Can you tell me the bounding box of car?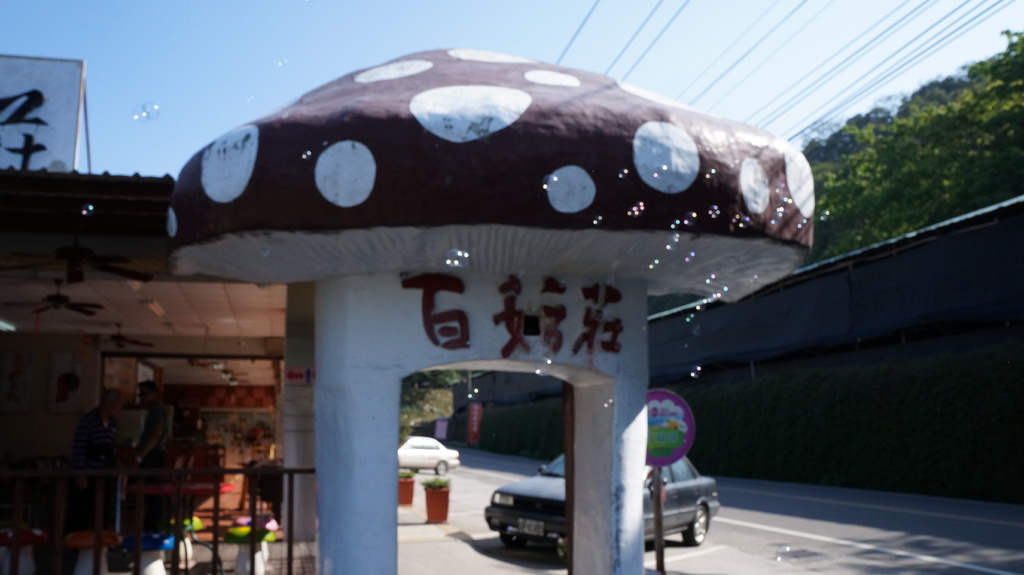
pyautogui.locateOnScreen(396, 434, 461, 474).
